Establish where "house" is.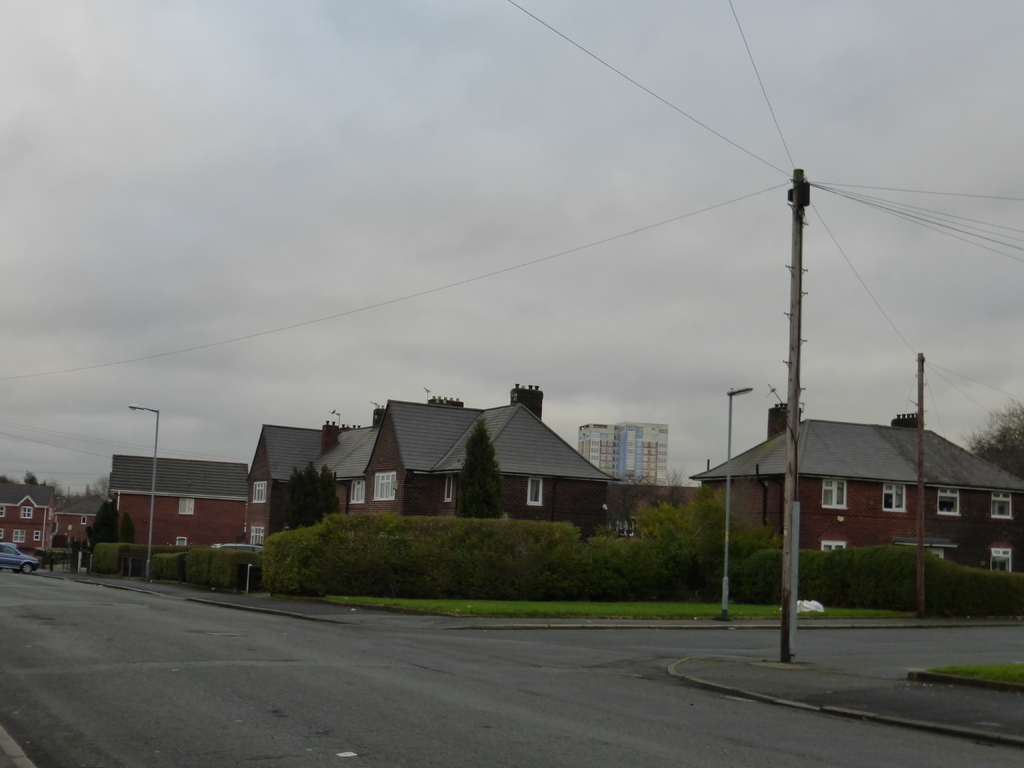
Established at <bbox>52, 494, 108, 550</bbox>.
